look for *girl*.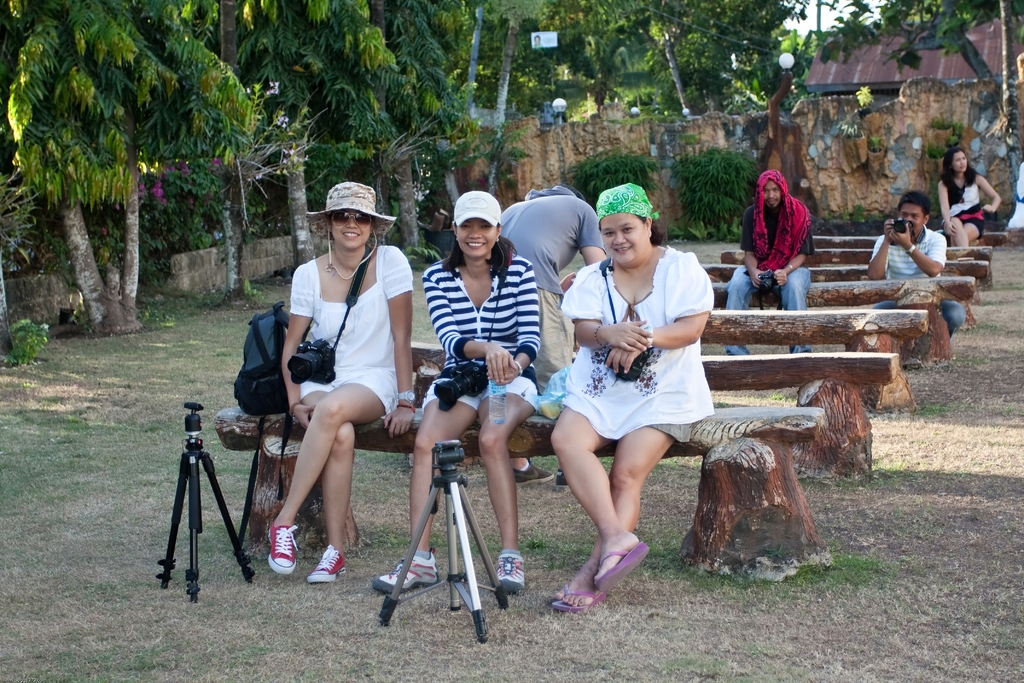
Found: box(938, 150, 1000, 244).
